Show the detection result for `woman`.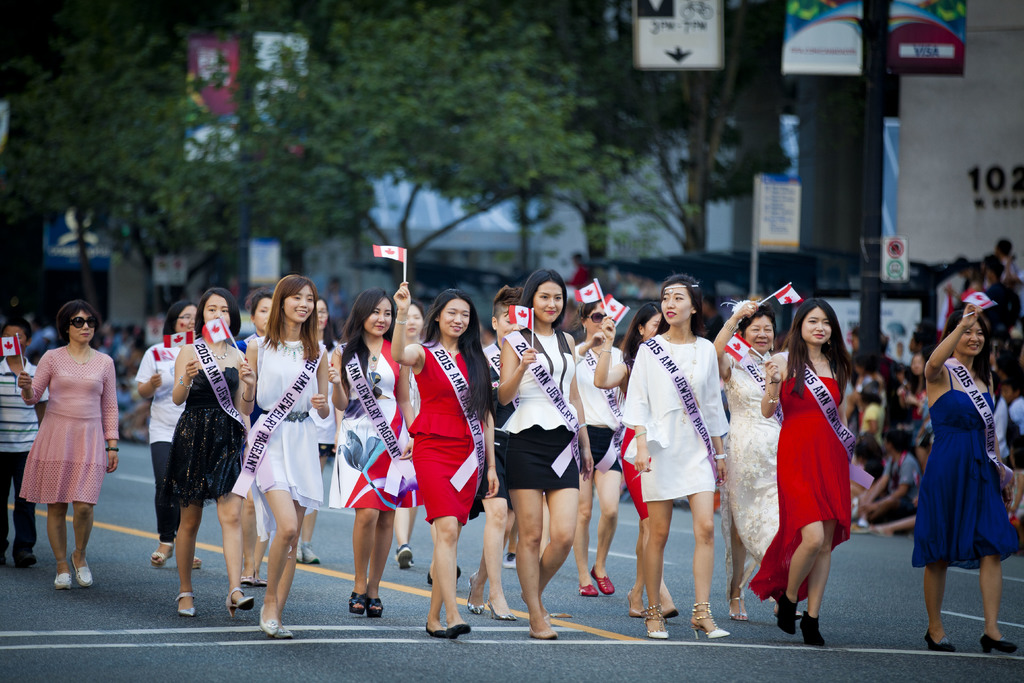
(x1=913, y1=295, x2=1023, y2=668).
